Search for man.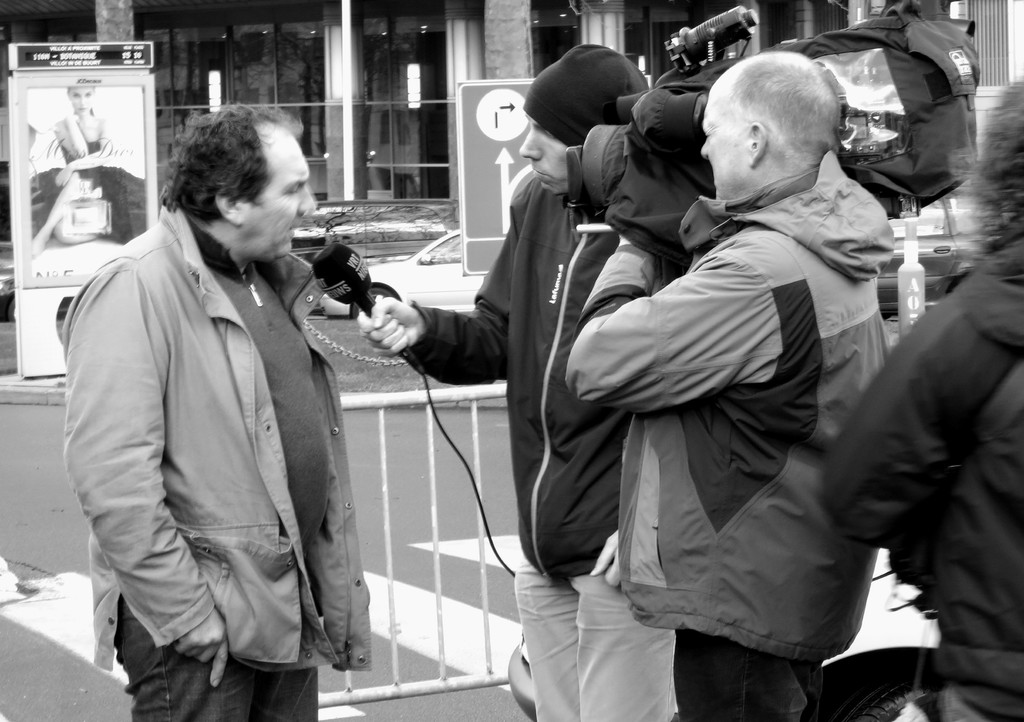
Found at 563,51,893,721.
